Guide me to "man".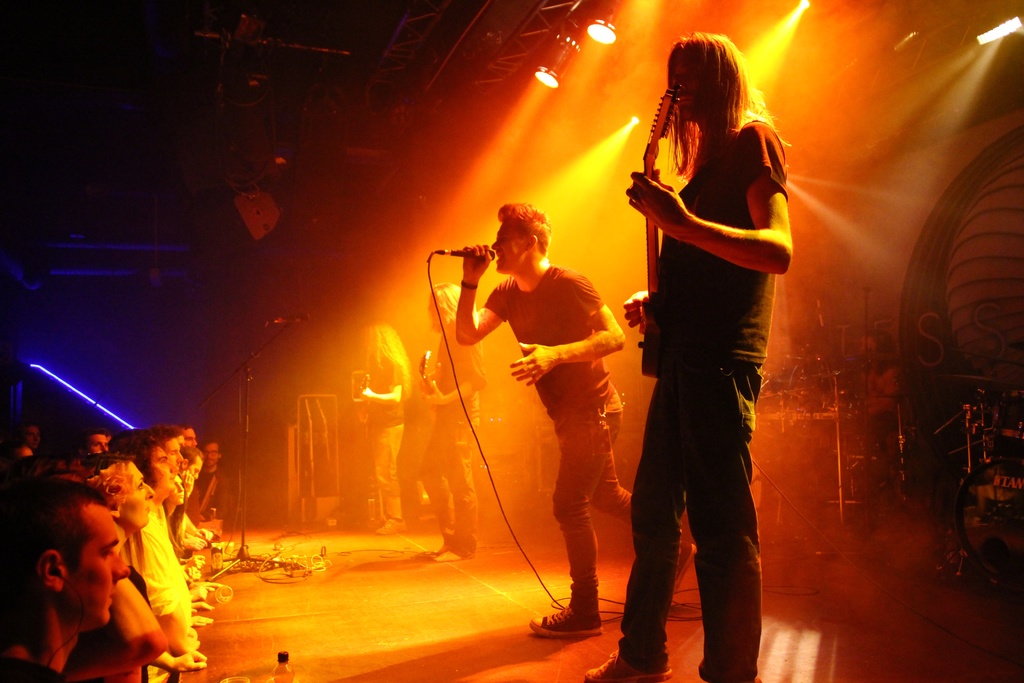
Guidance: box=[457, 202, 713, 644].
